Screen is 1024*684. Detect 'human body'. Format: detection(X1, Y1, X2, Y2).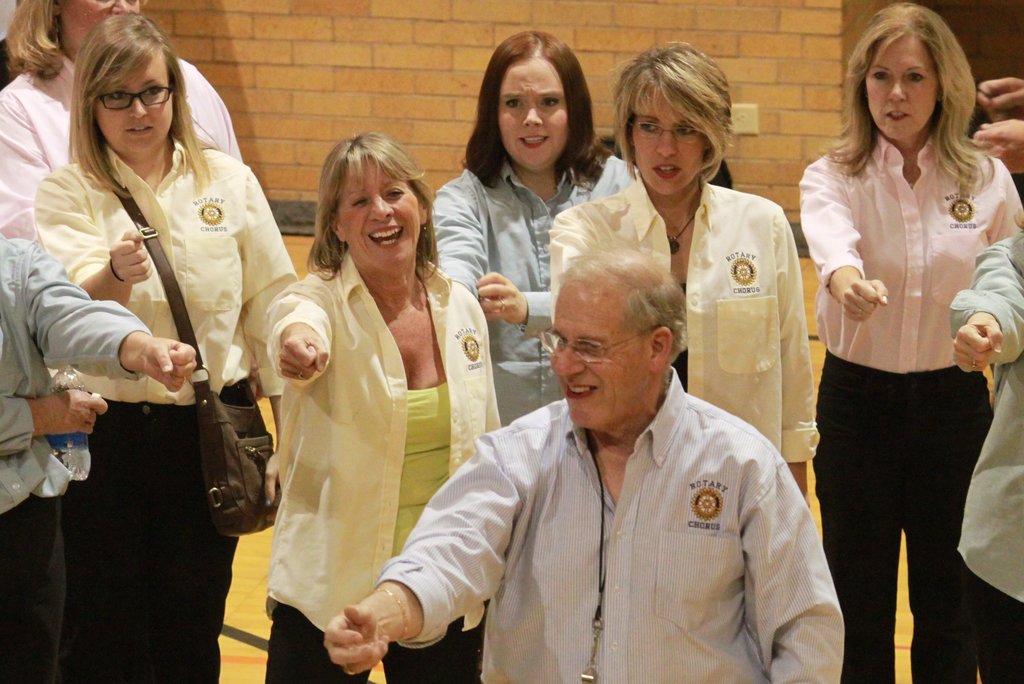
detection(545, 174, 817, 504).
